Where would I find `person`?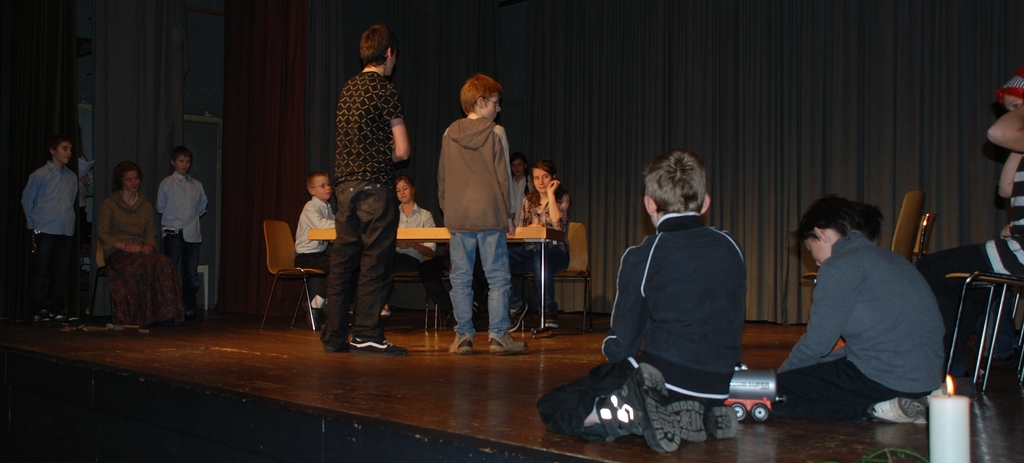
At (x1=95, y1=152, x2=159, y2=335).
